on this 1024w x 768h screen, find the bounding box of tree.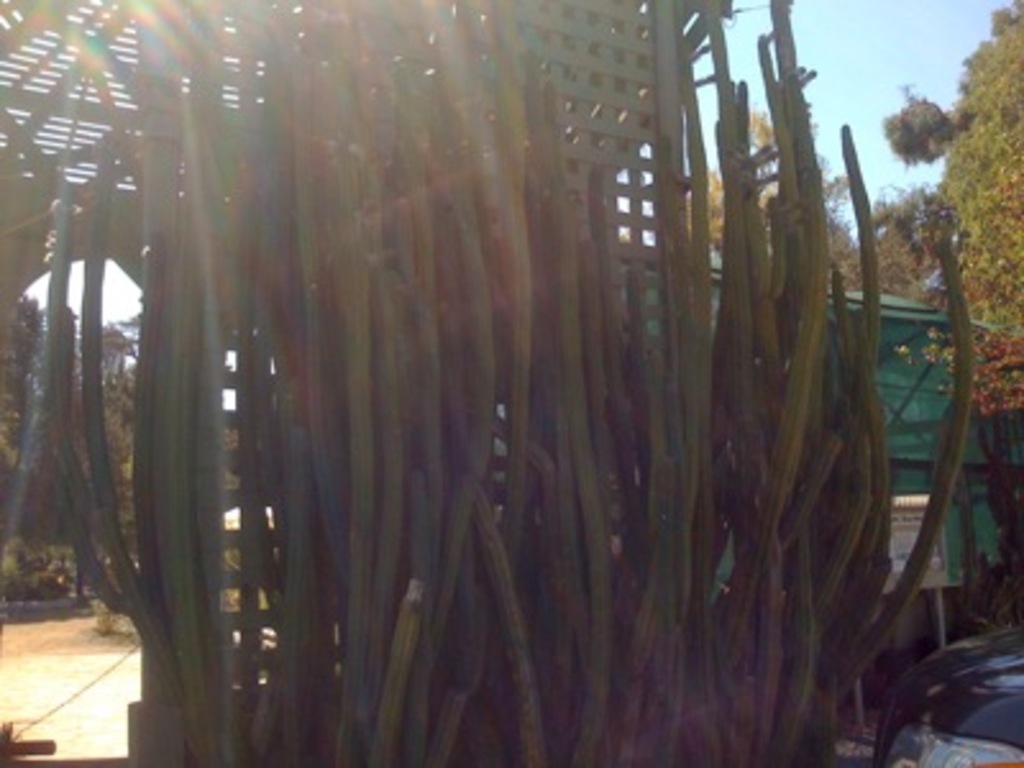
Bounding box: {"x1": 924, "y1": 0, "x2": 1021, "y2": 415}.
